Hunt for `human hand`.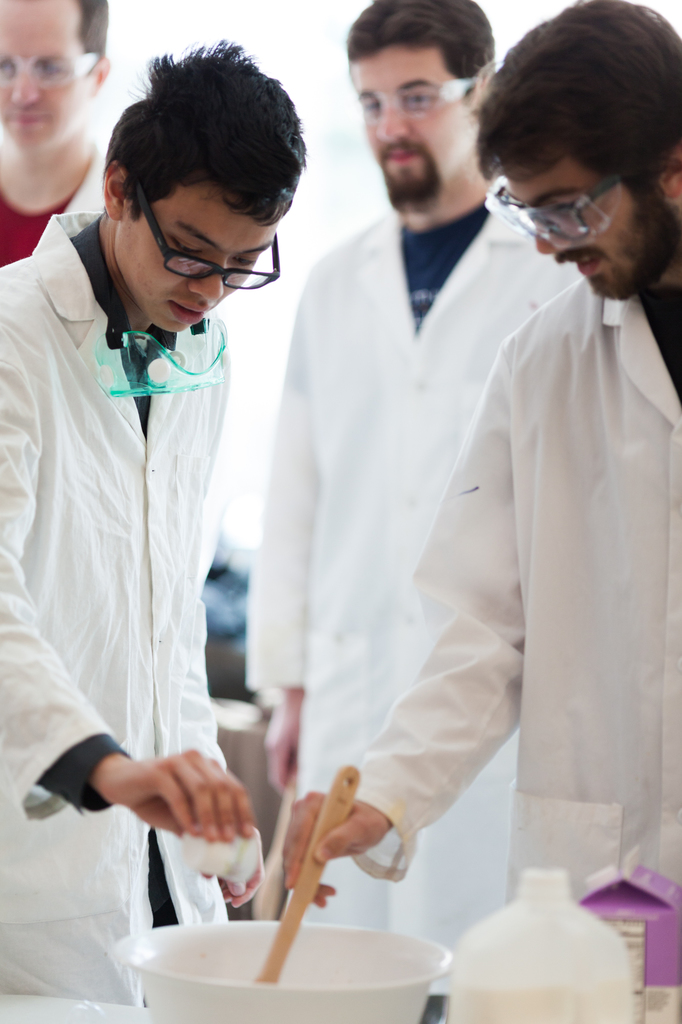
Hunted down at [left=279, top=787, right=394, bottom=911].
